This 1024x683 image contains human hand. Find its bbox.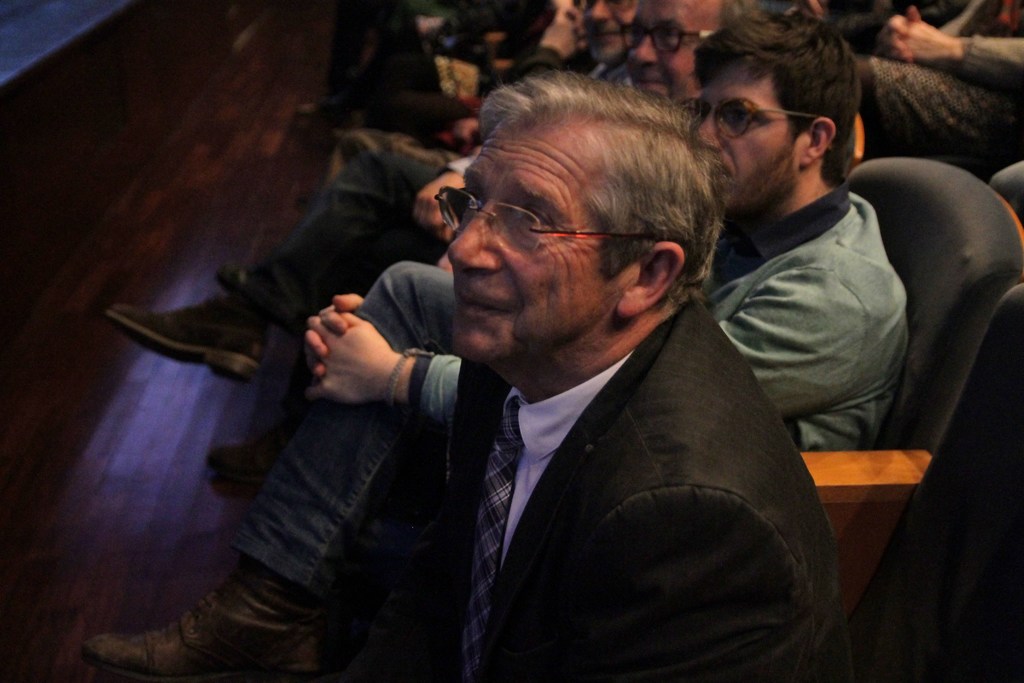
l=540, t=8, r=580, b=55.
